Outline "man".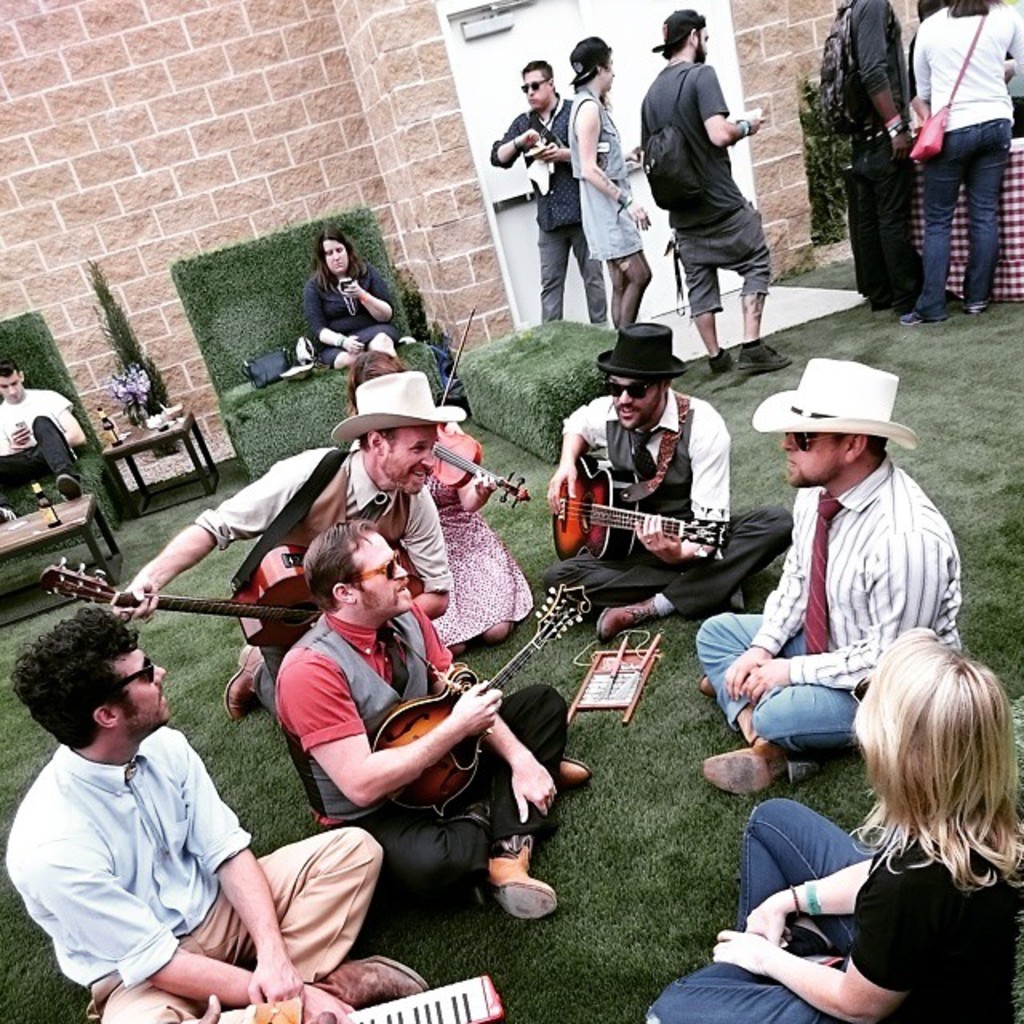
Outline: box=[2, 606, 429, 1022].
